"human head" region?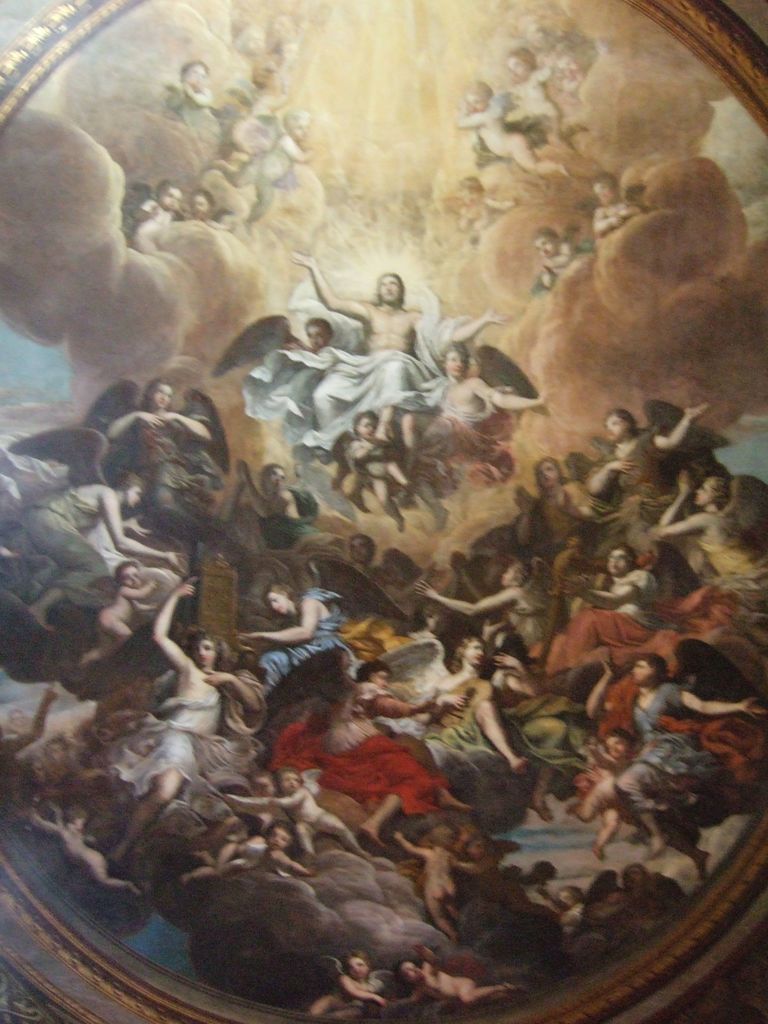
(462,836,493,859)
